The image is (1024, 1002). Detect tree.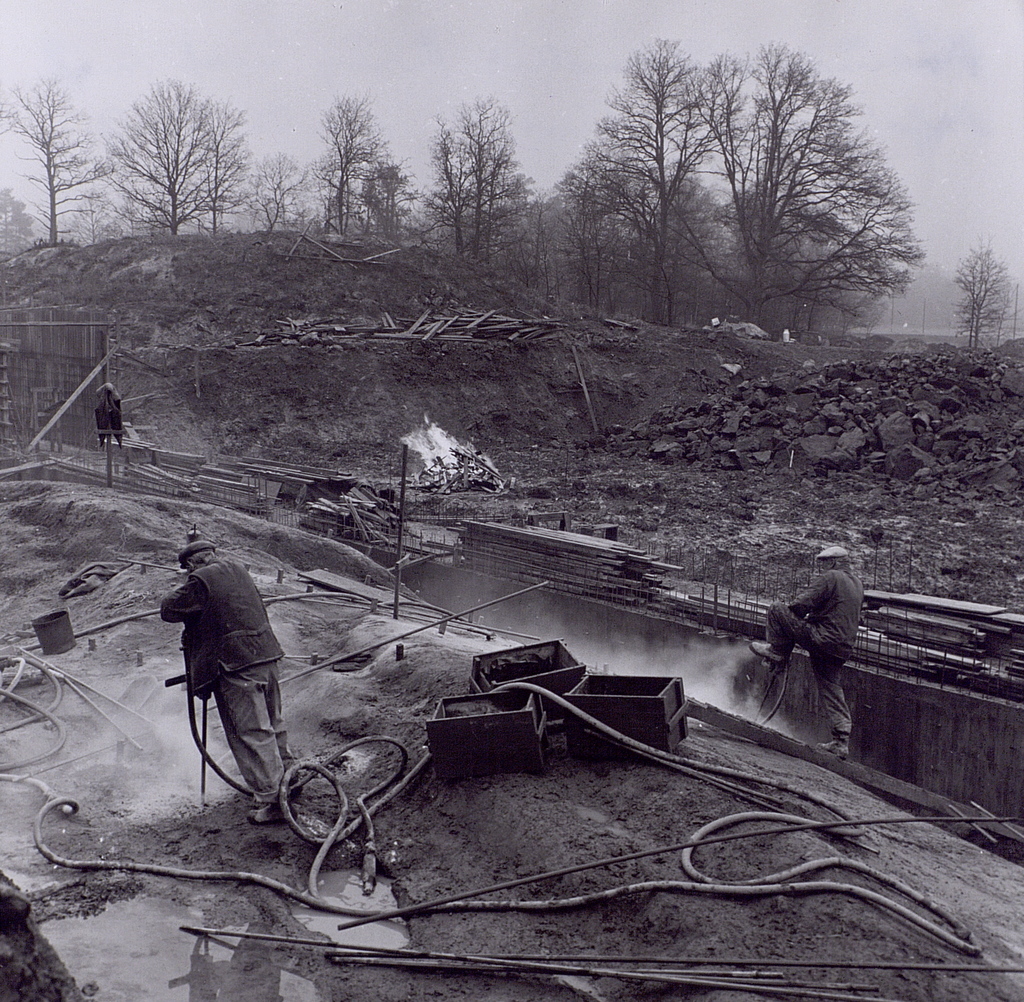
Detection: 303 100 407 238.
